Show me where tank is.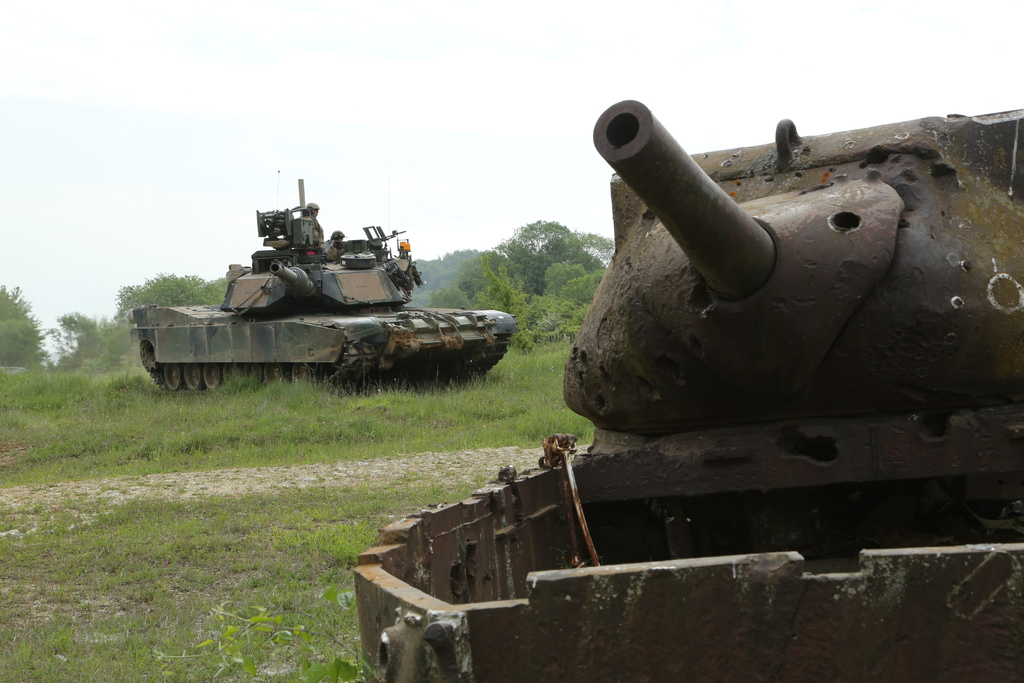
tank is at [131,179,515,395].
